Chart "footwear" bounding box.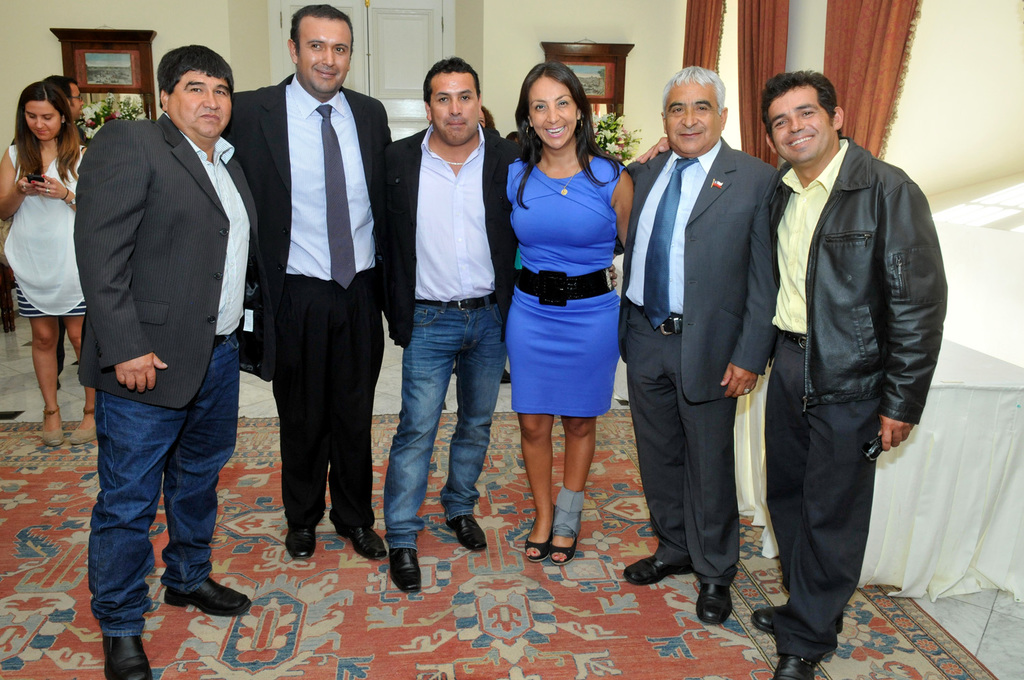
Charted: select_region(102, 632, 155, 679).
